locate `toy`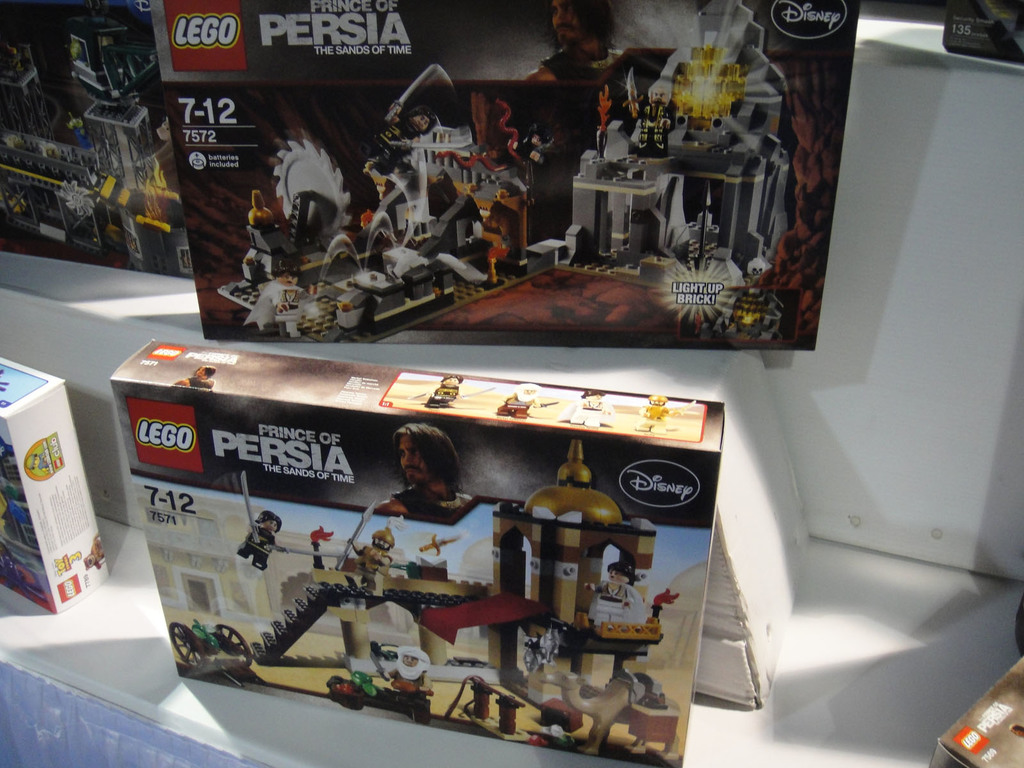
crop(219, 26, 790, 346)
